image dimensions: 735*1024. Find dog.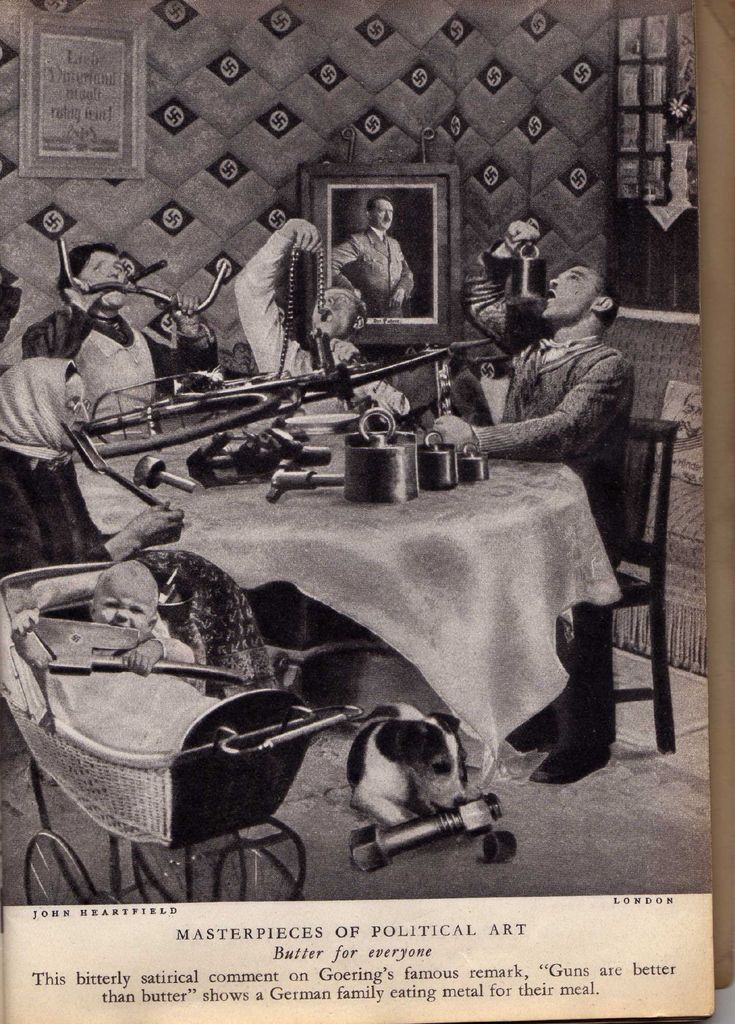
left=344, top=702, right=468, bottom=829.
